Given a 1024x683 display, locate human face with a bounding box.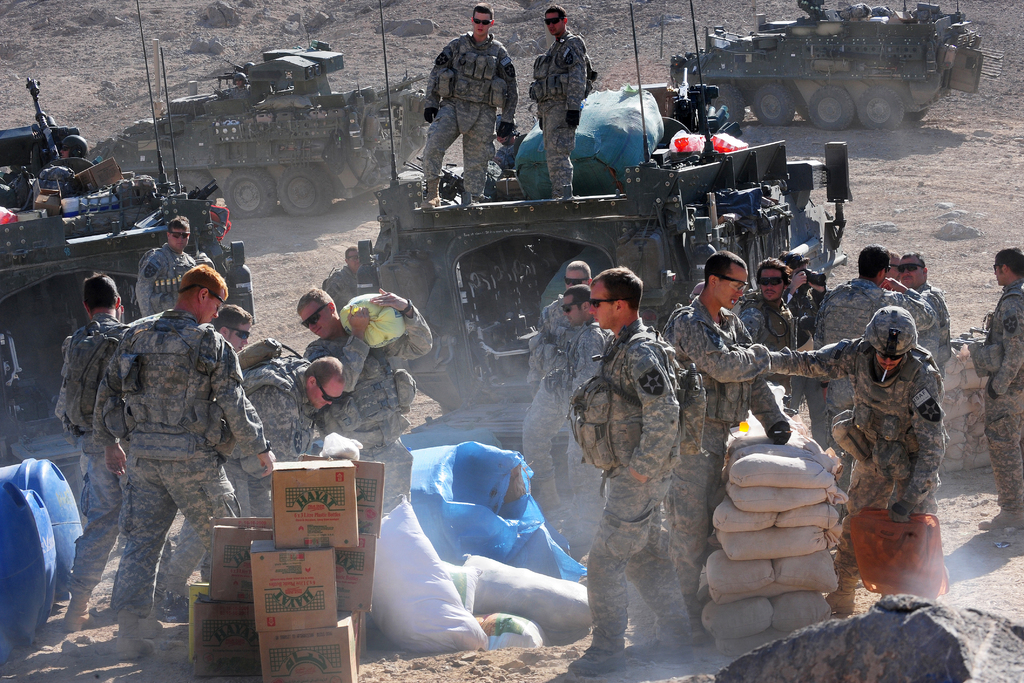
Located: (718, 268, 746, 309).
